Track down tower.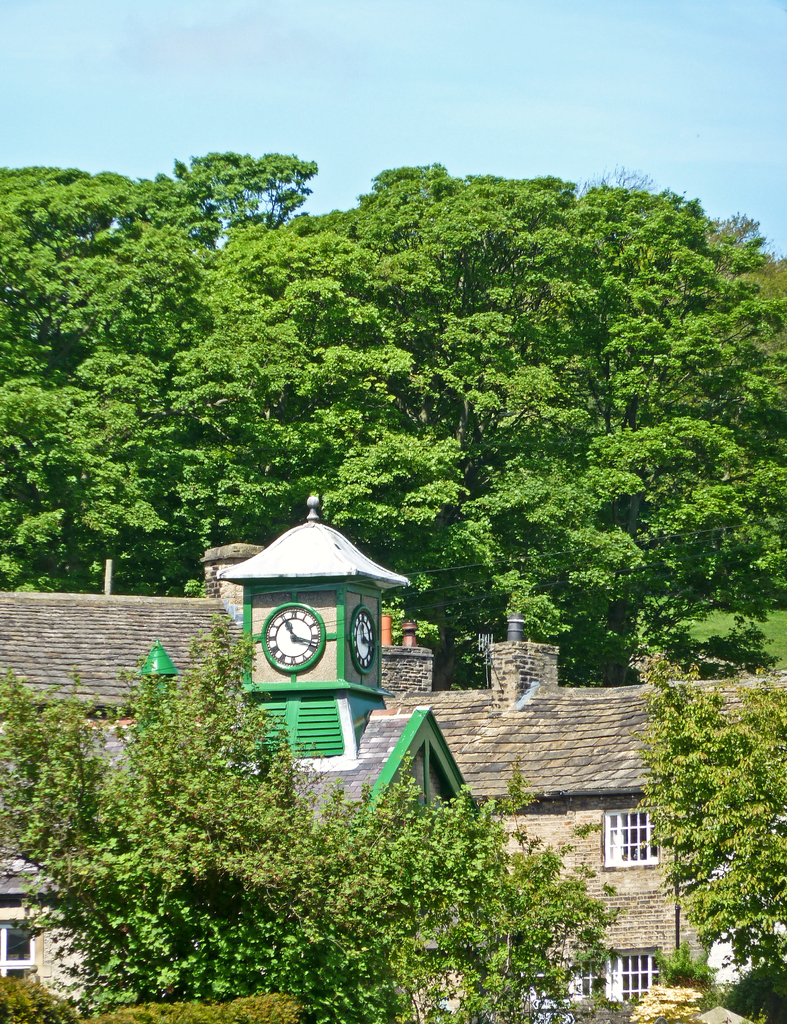
Tracked to <bbox>218, 476, 408, 778</bbox>.
